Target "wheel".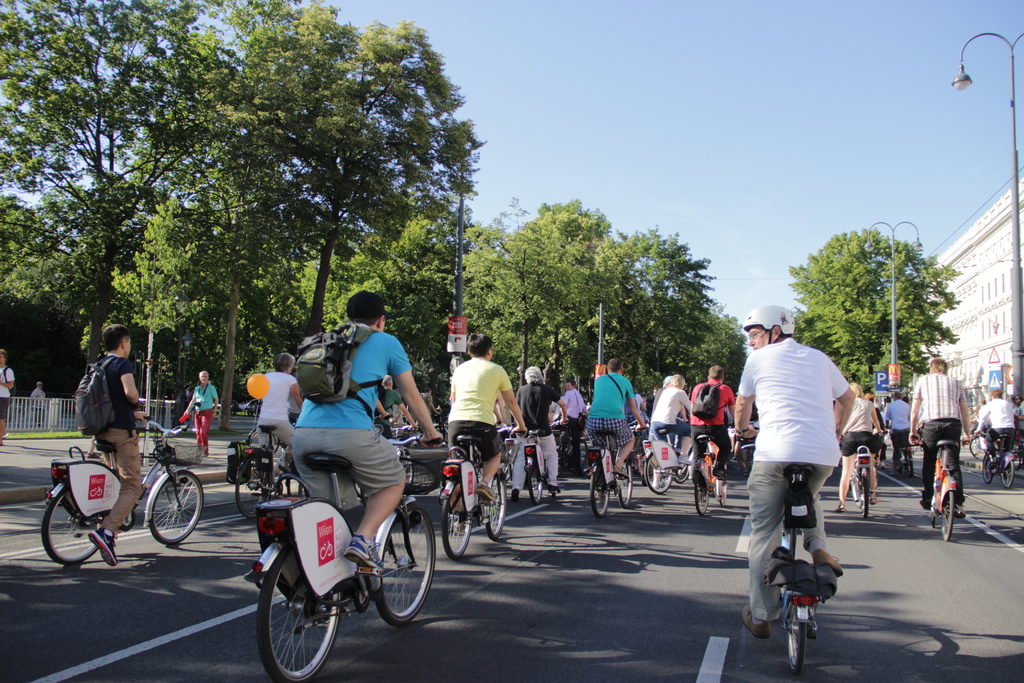
Target region: <bbox>862, 479, 867, 516</bbox>.
